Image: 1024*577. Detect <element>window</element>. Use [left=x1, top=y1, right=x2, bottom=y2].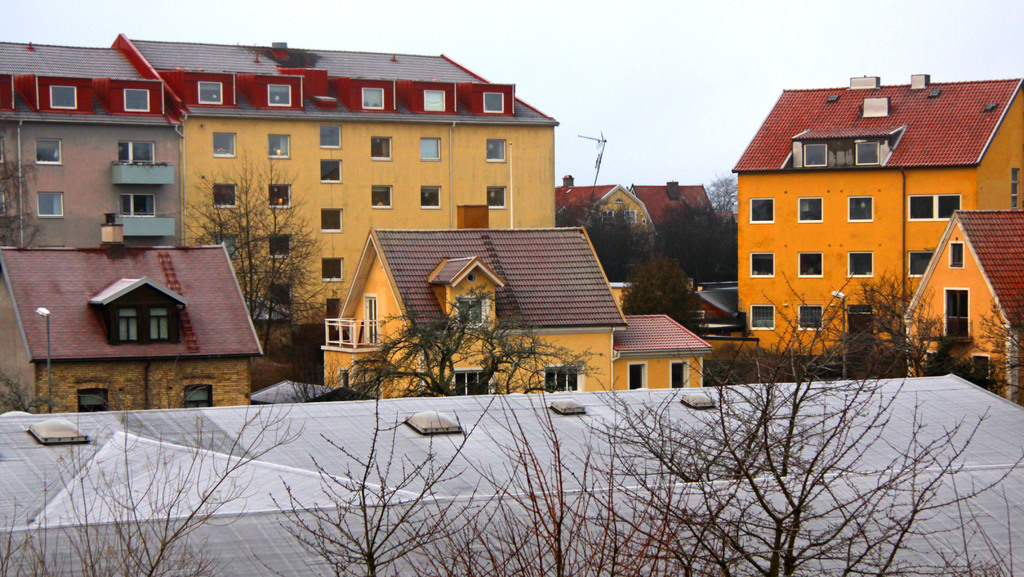
[left=369, top=137, right=394, bottom=159].
